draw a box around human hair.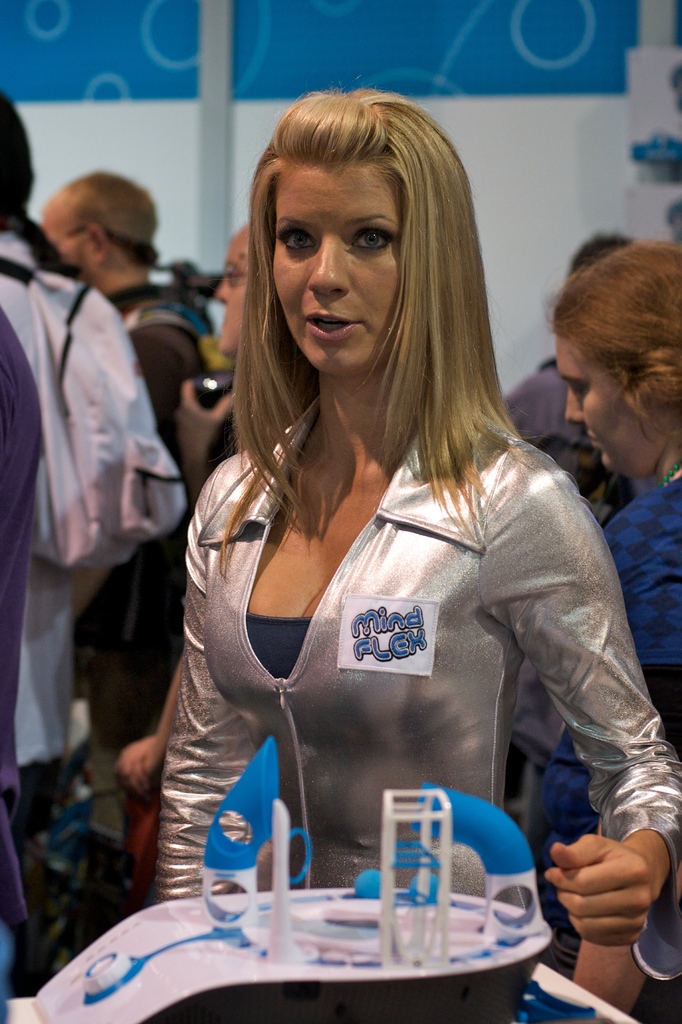
x1=553, y1=239, x2=681, y2=449.
